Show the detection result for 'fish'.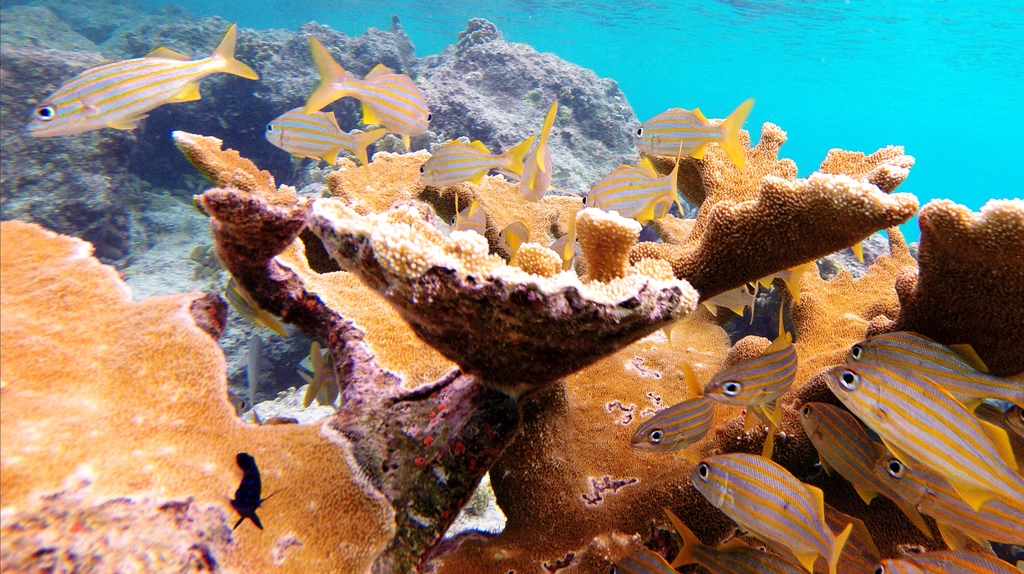
{"left": 700, "top": 278, "right": 756, "bottom": 321}.
